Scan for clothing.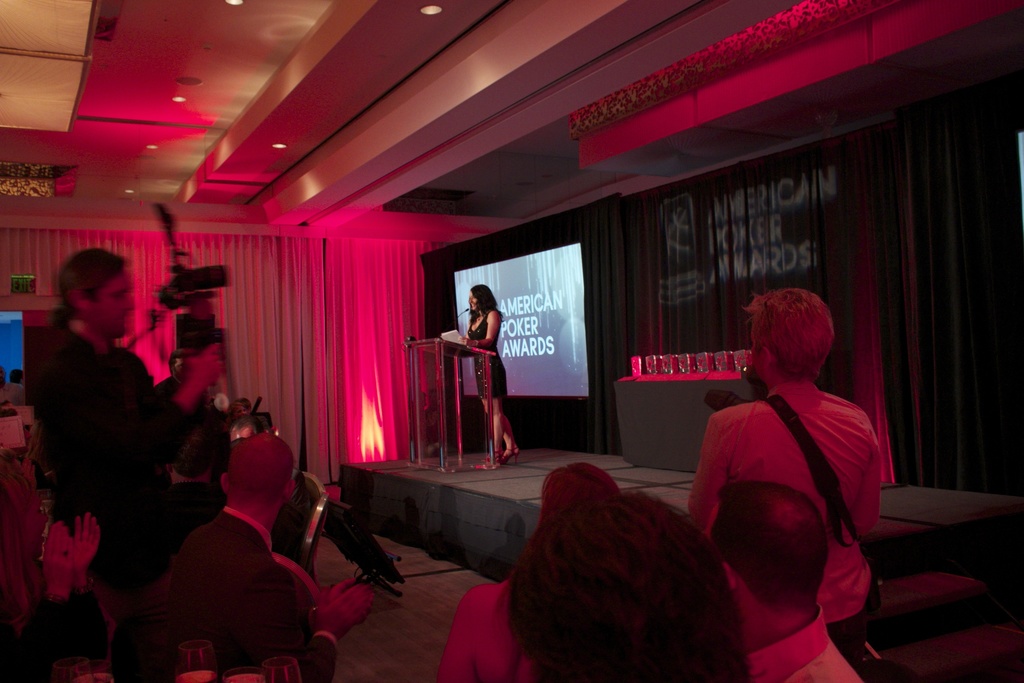
Scan result: 24,327,189,591.
